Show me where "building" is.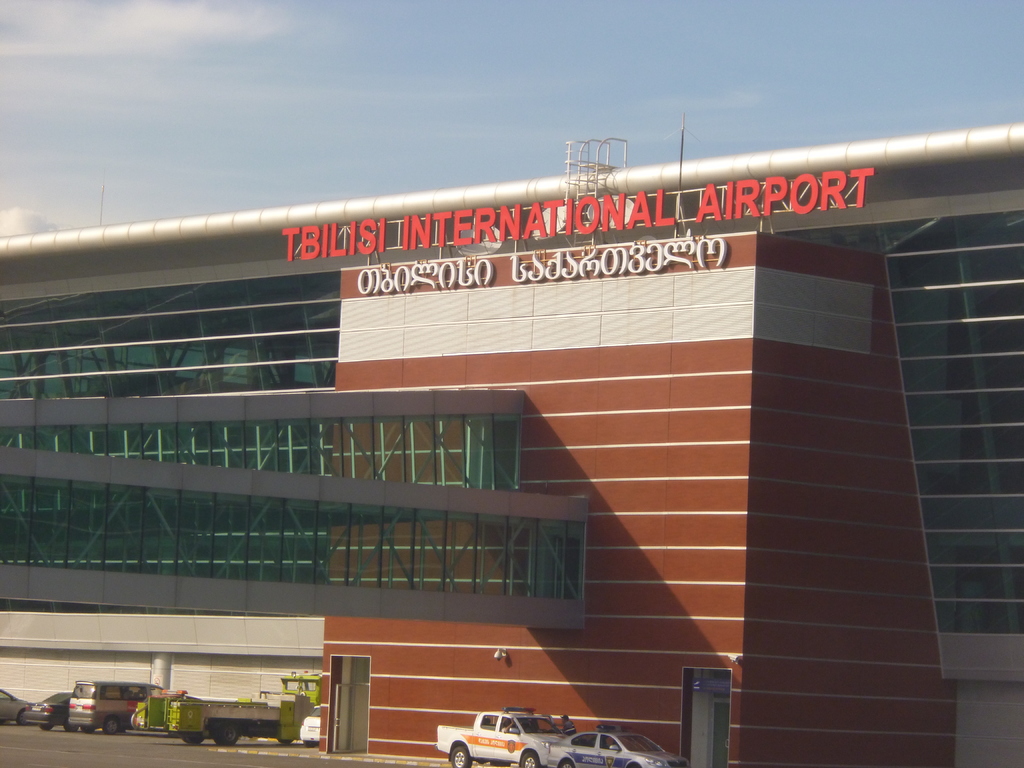
"building" is at (x1=0, y1=132, x2=1023, y2=767).
